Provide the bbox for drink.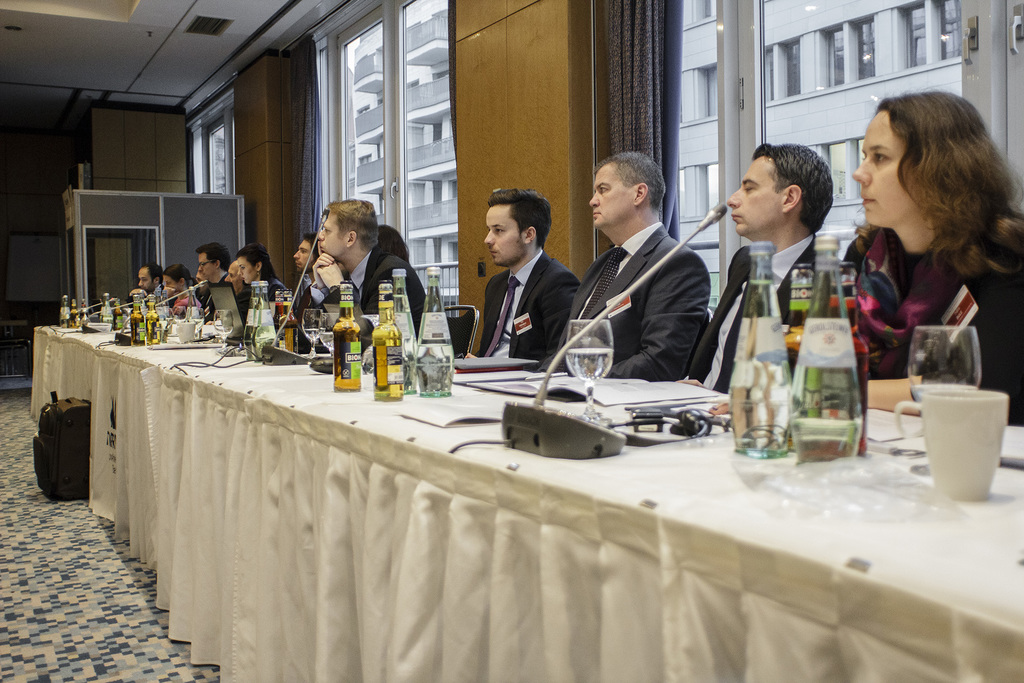
pyautogui.locateOnScreen(792, 310, 861, 481).
